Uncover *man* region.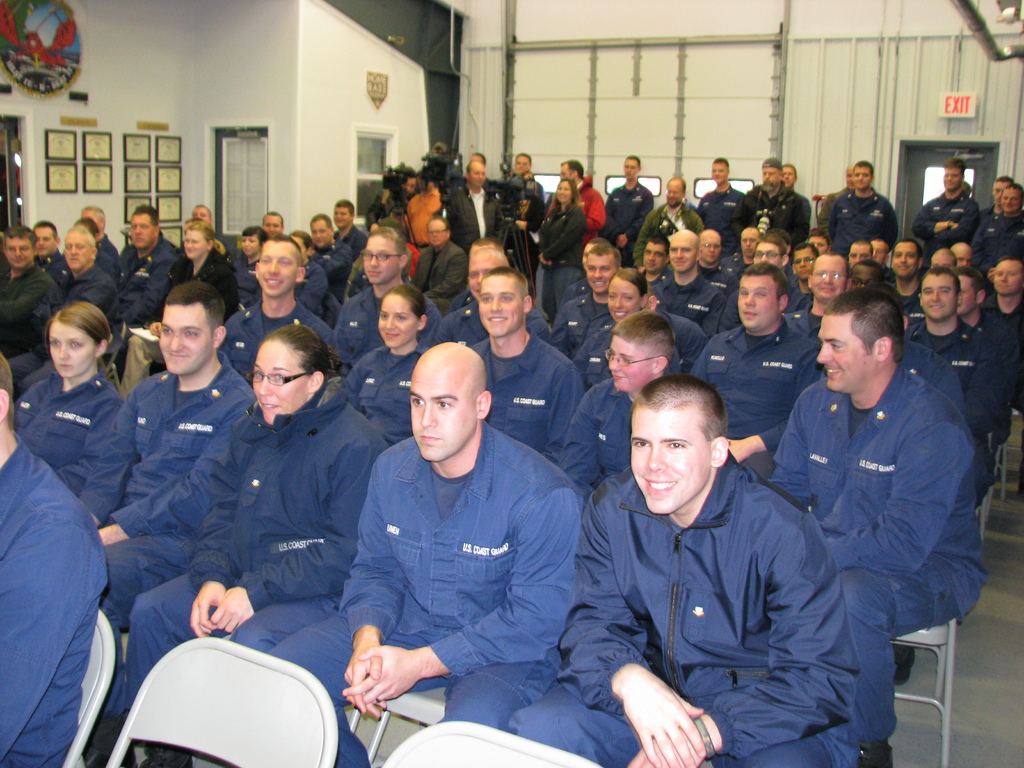
Uncovered: {"left": 895, "top": 241, "right": 929, "bottom": 274}.
